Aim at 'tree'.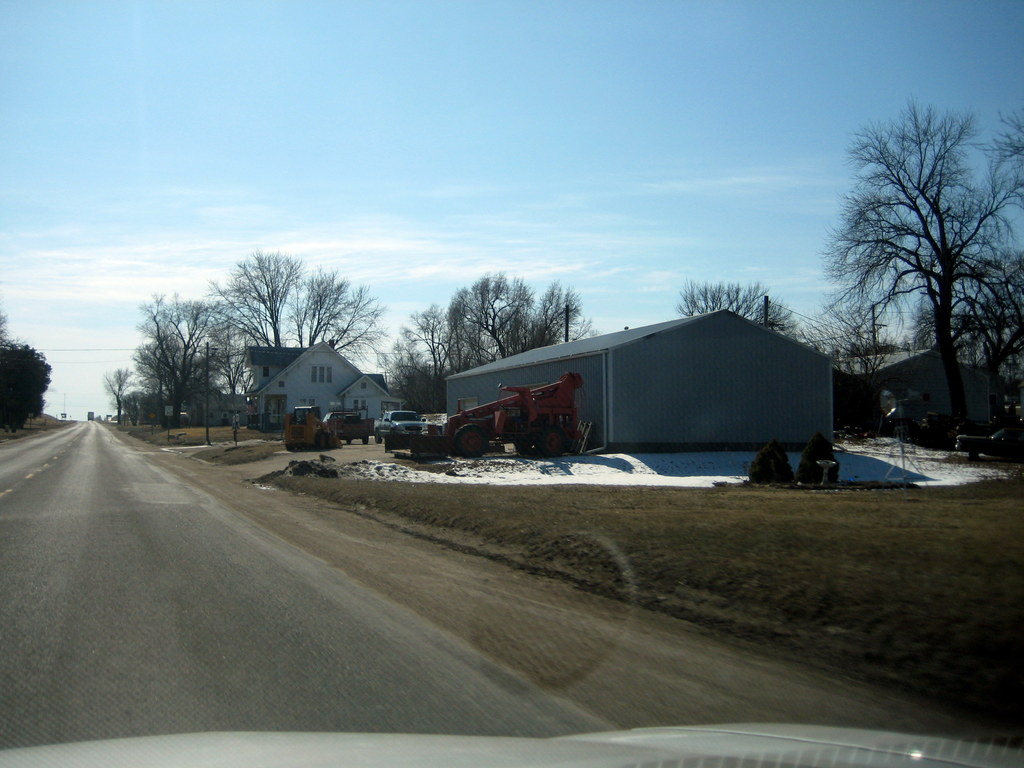
Aimed at 0, 317, 54, 444.
